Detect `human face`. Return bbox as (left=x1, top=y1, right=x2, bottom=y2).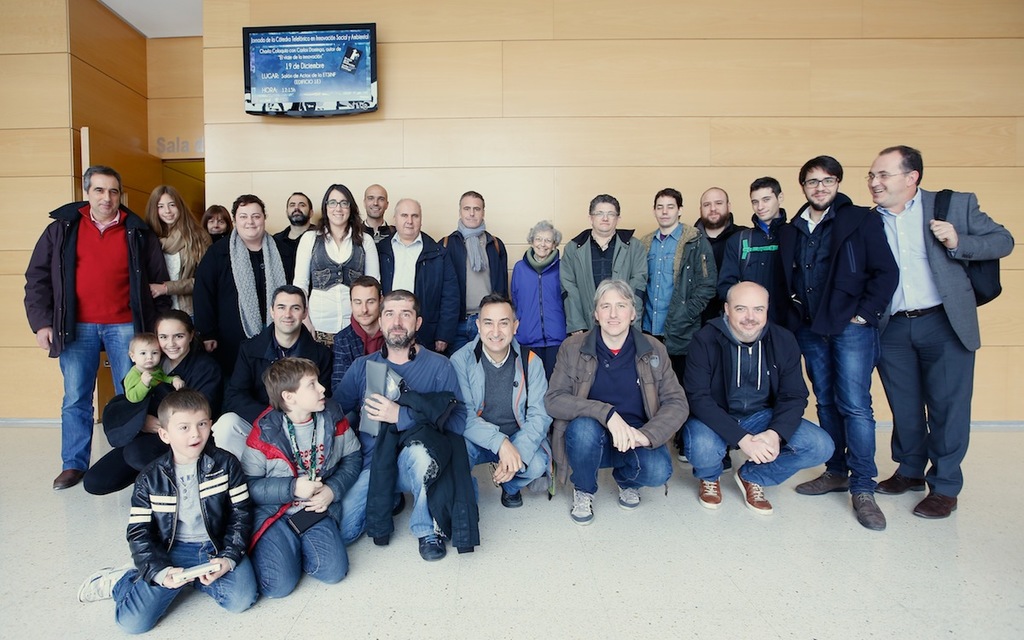
(left=363, top=183, right=387, bottom=219).
